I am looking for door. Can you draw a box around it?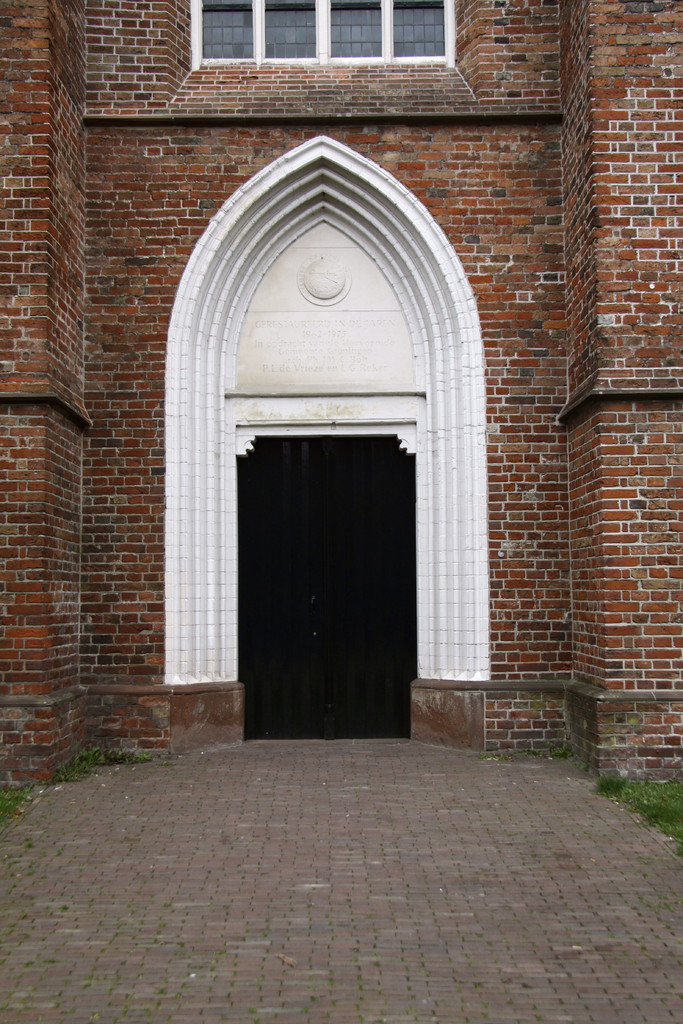
Sure, the bounding box is (241,434,419,744).
